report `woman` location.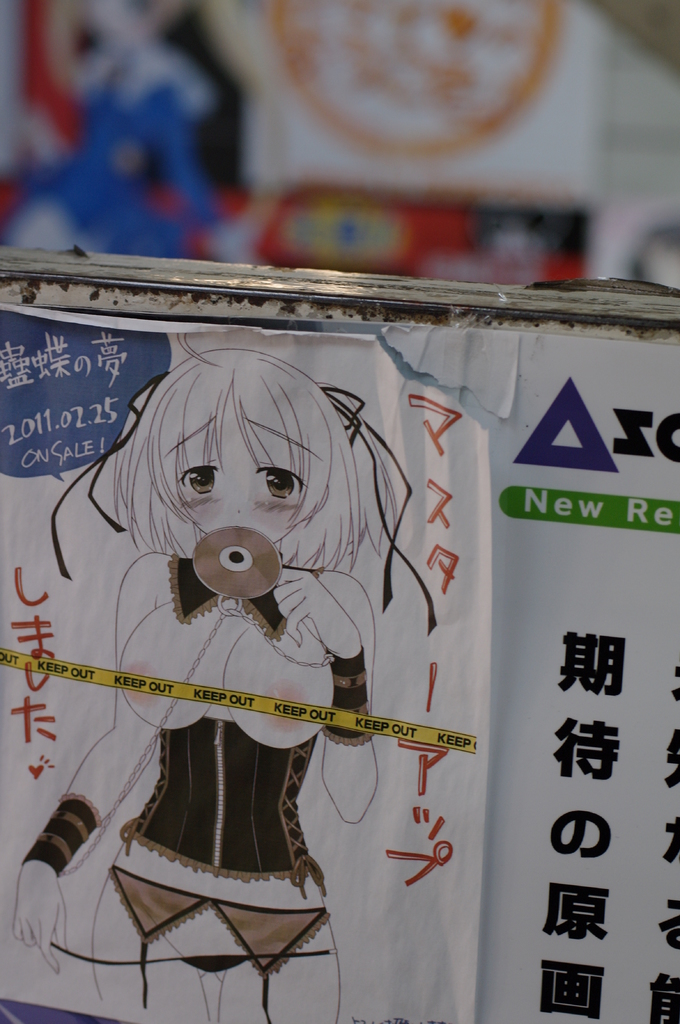
Report: box=[55, 346, 436, 906].
